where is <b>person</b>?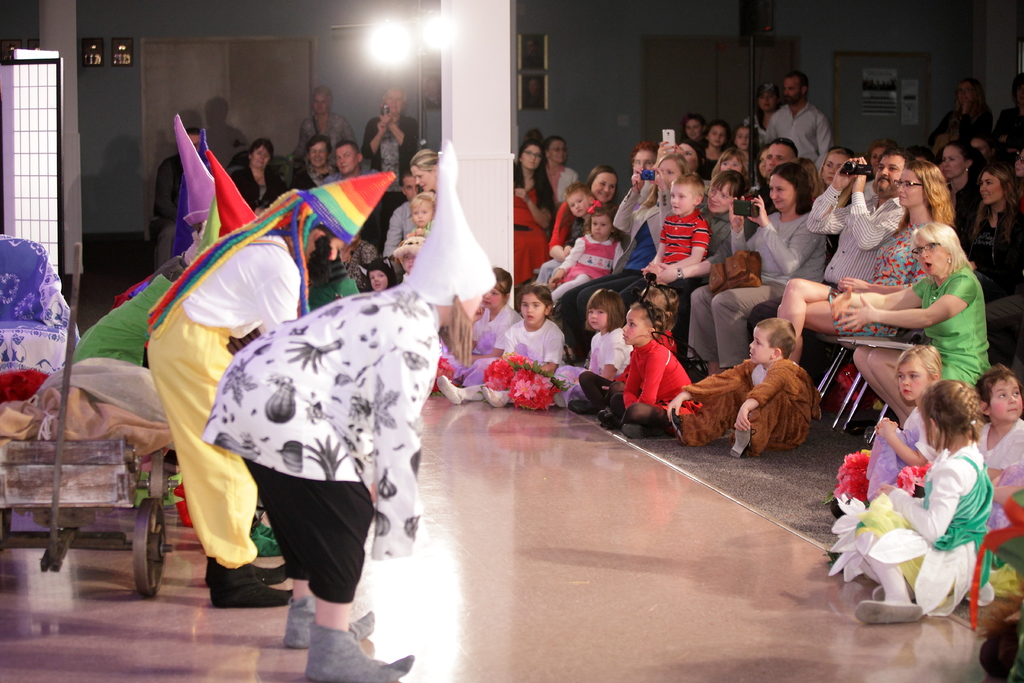
(left=611, top=142, right=660, bottom=248).
